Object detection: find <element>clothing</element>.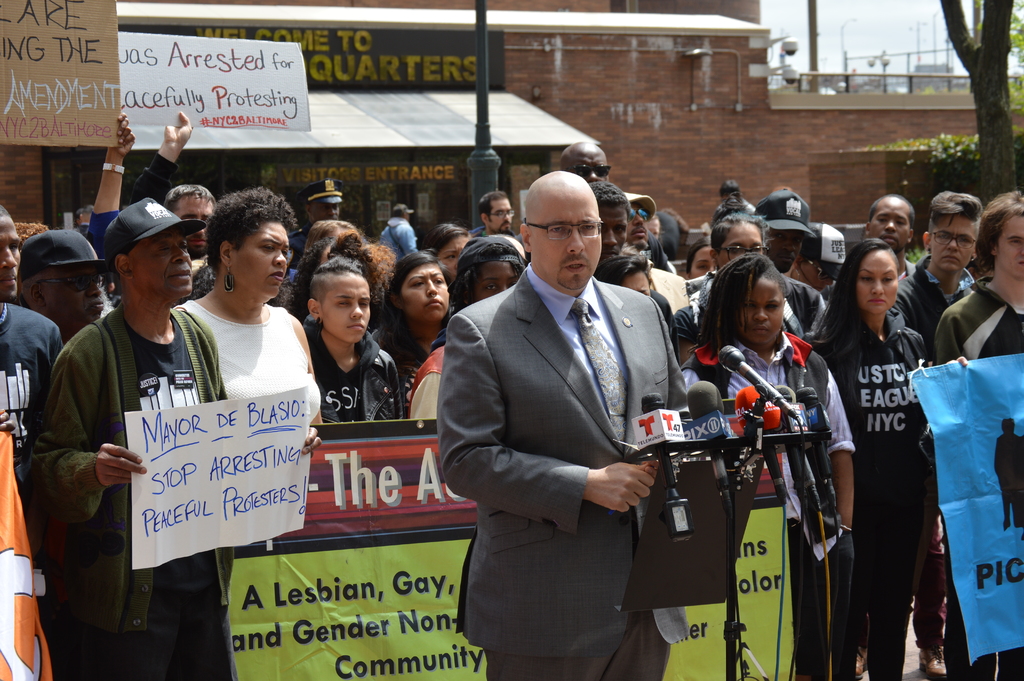
region(283, 229, 309, 270).
